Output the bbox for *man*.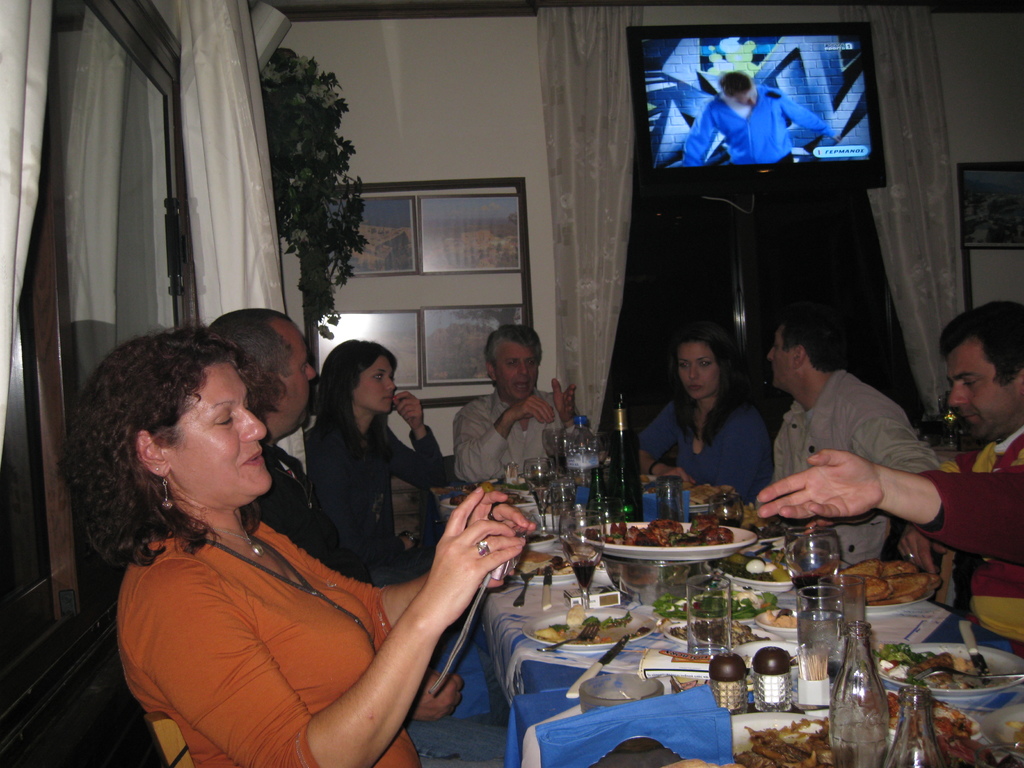
locate(207, 310, 513, 760).
